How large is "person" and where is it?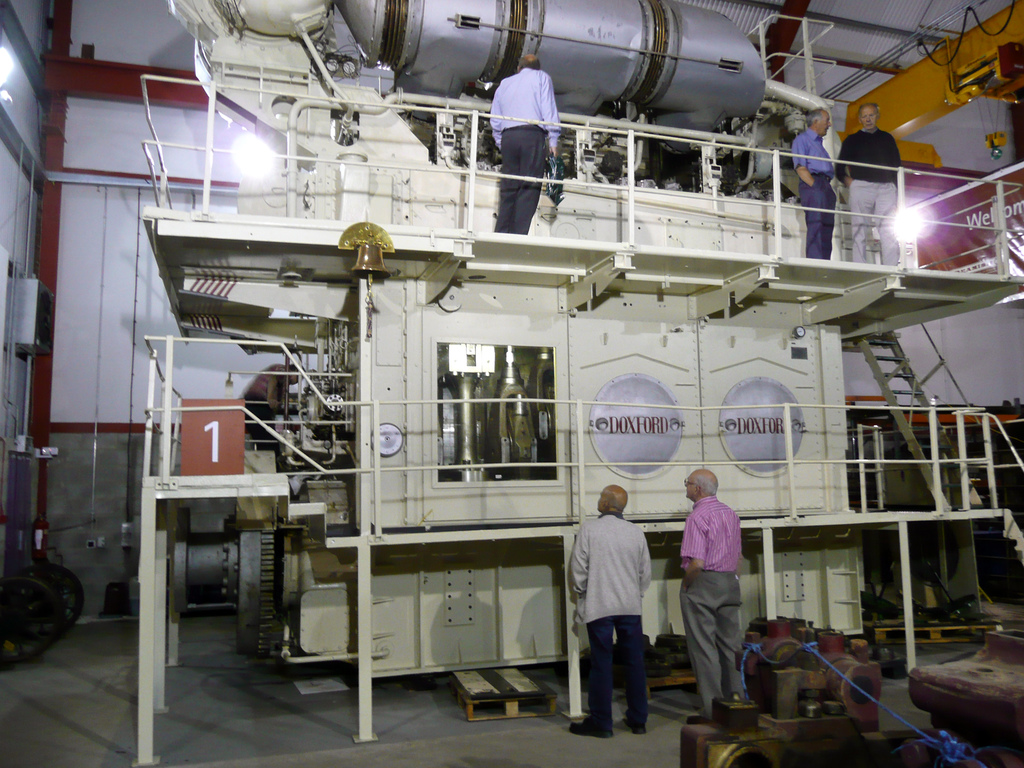
Bounding box: <box>489,53,564,234</box>.
